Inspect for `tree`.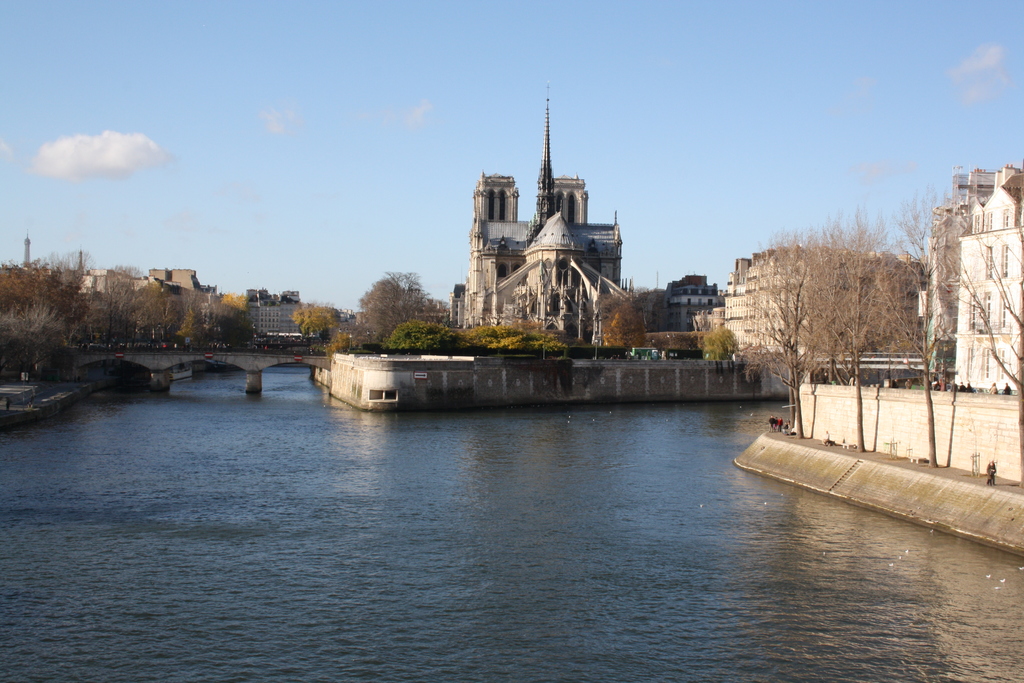
Inspection: rect(808, 211, 924, 455).
